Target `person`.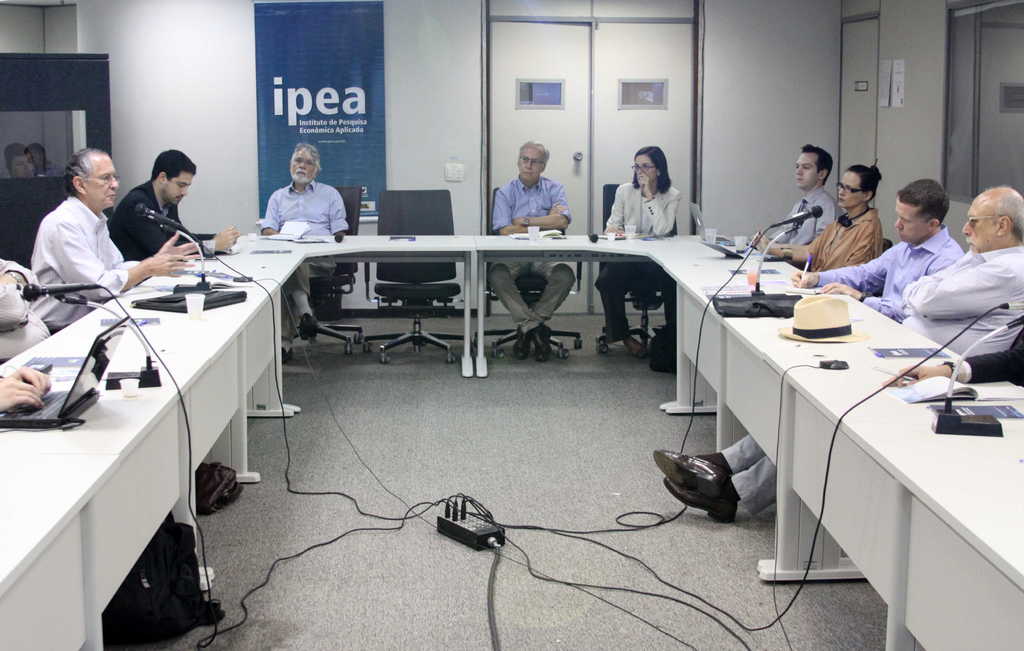
Target region: pyautogui.locateOnScreen(648, 188, 1023, 531).
